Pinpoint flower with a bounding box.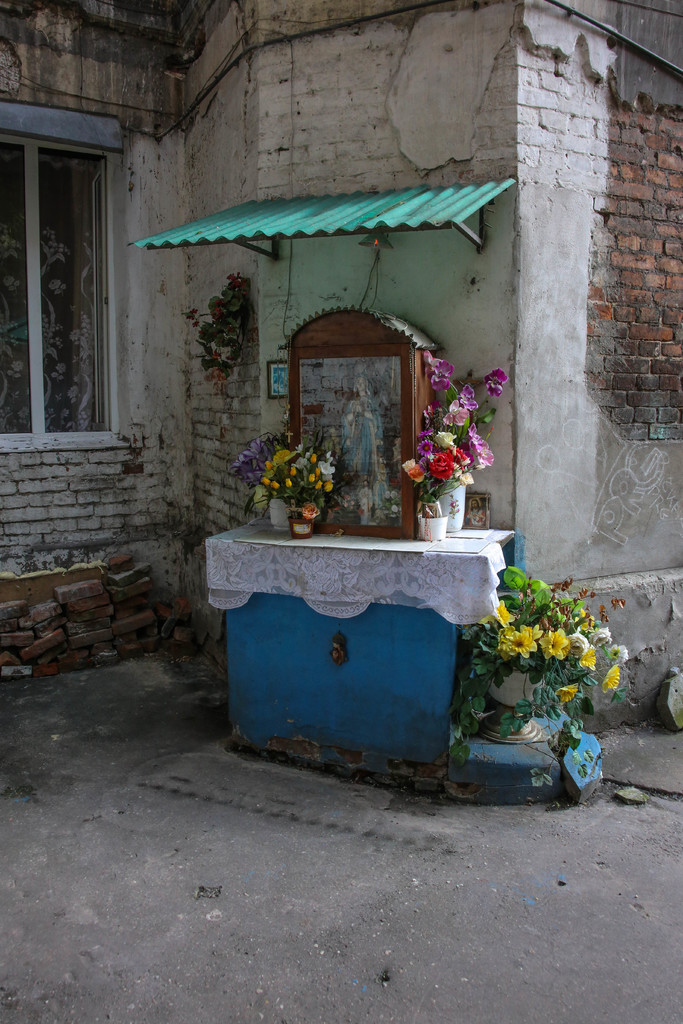
<box>507,628,538,661</box>.
